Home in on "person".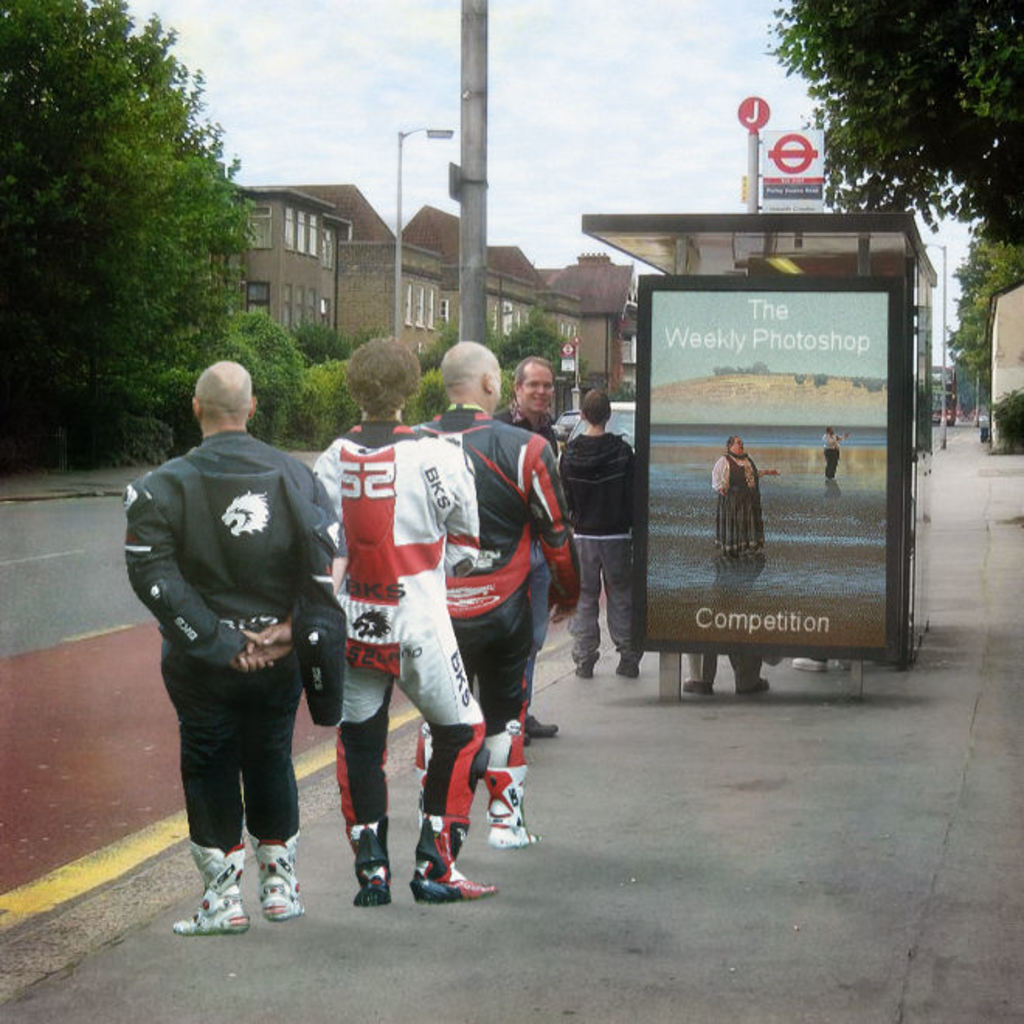
Homed in at detection(704, 431, 785, 557).
